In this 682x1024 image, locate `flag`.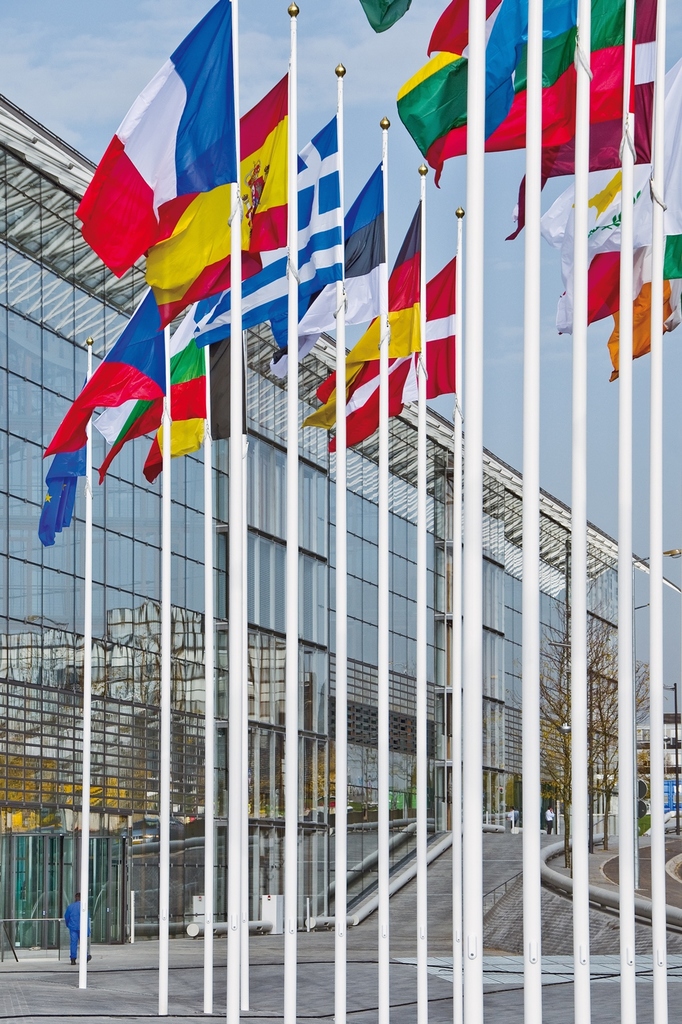
Bounding box: bbox=[304, 207, 428, 458].
